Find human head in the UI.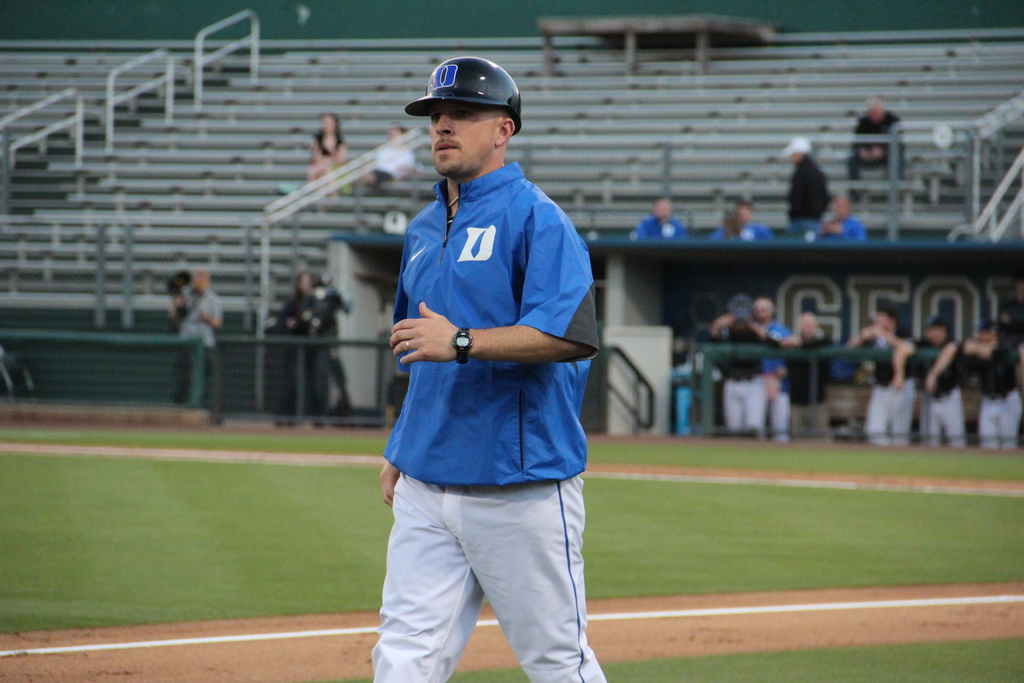
UI element at 974:321:998:341.
